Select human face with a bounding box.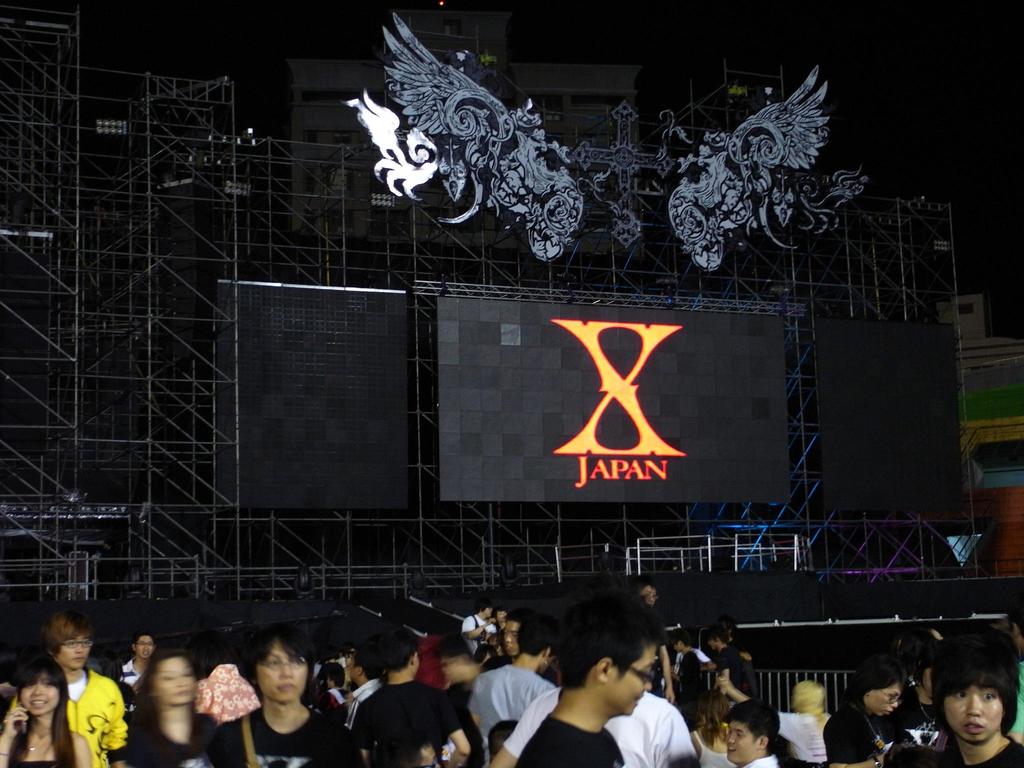
pyautogui.locateOnScreen(131, 636, 158, 657).
